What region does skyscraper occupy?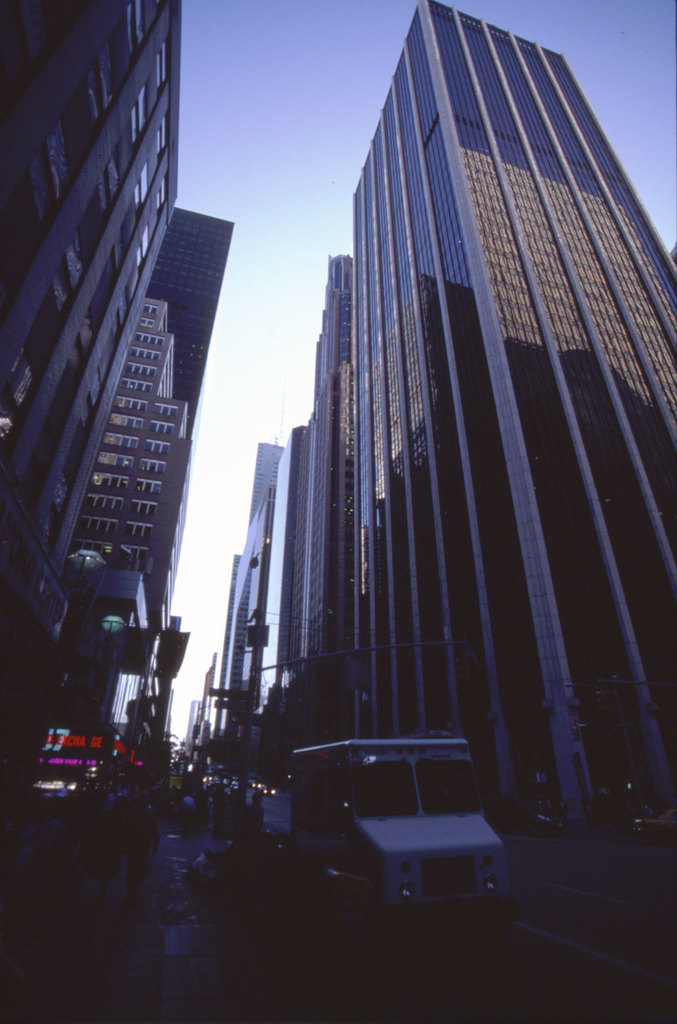
<region>73, 290, 195, 799</region>.
